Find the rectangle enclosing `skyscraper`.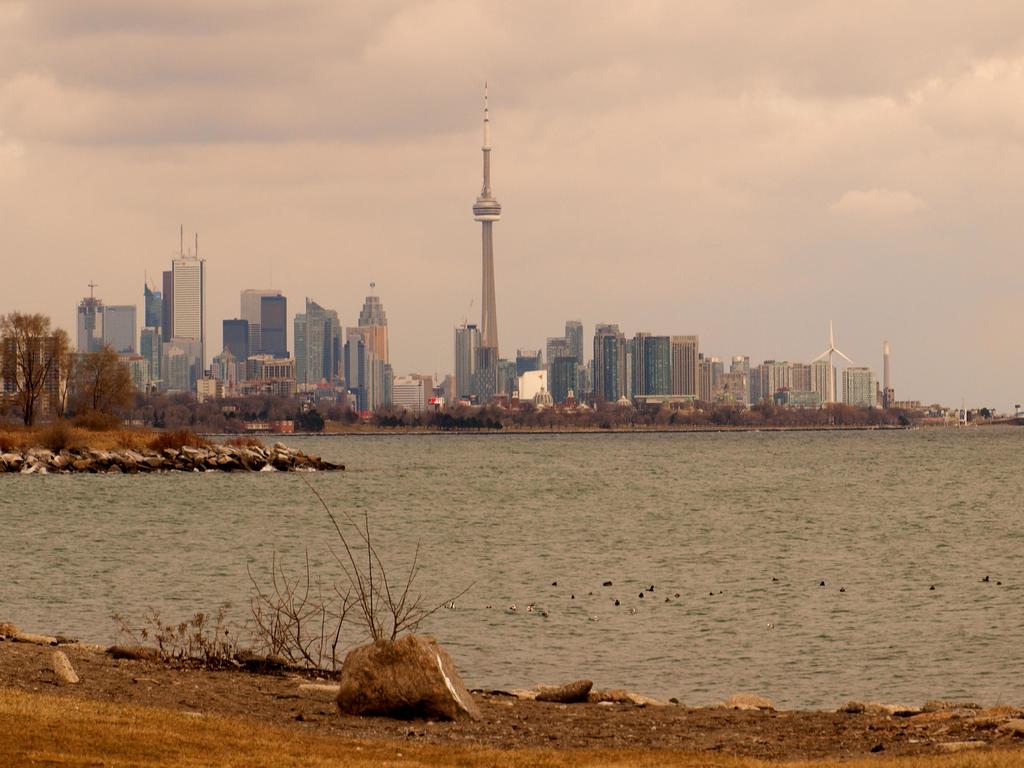
region(472, 80, 501, 366).
